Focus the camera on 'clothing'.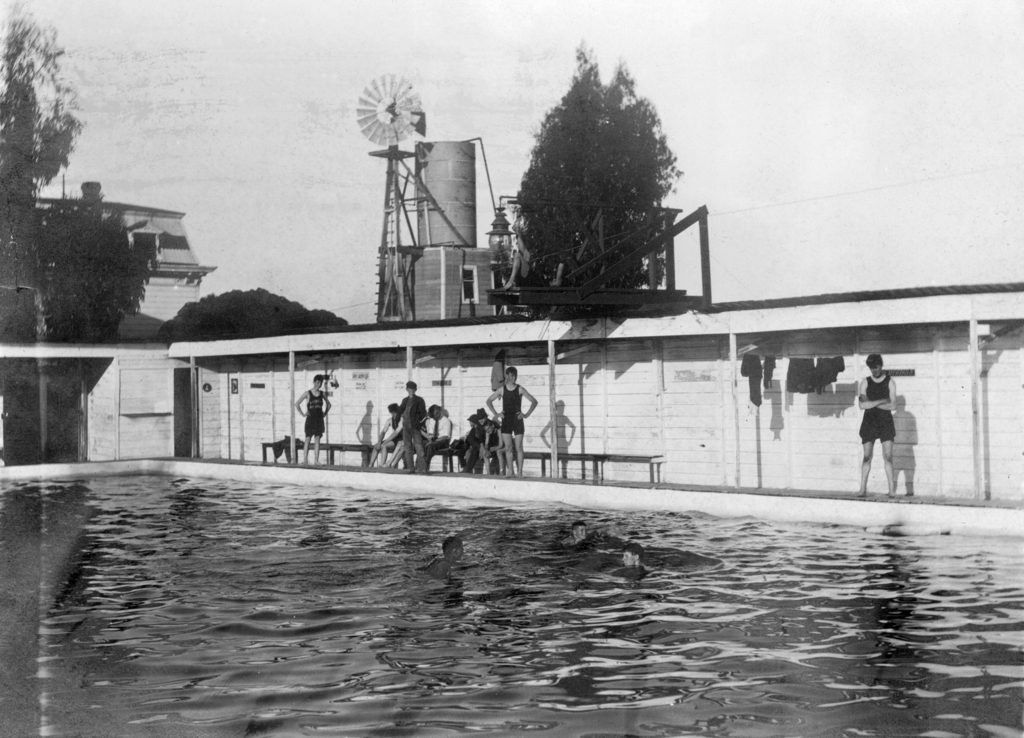
Focus region: {"x1": 856, "y1": 375, "x2": 897, "y2": 440}.
